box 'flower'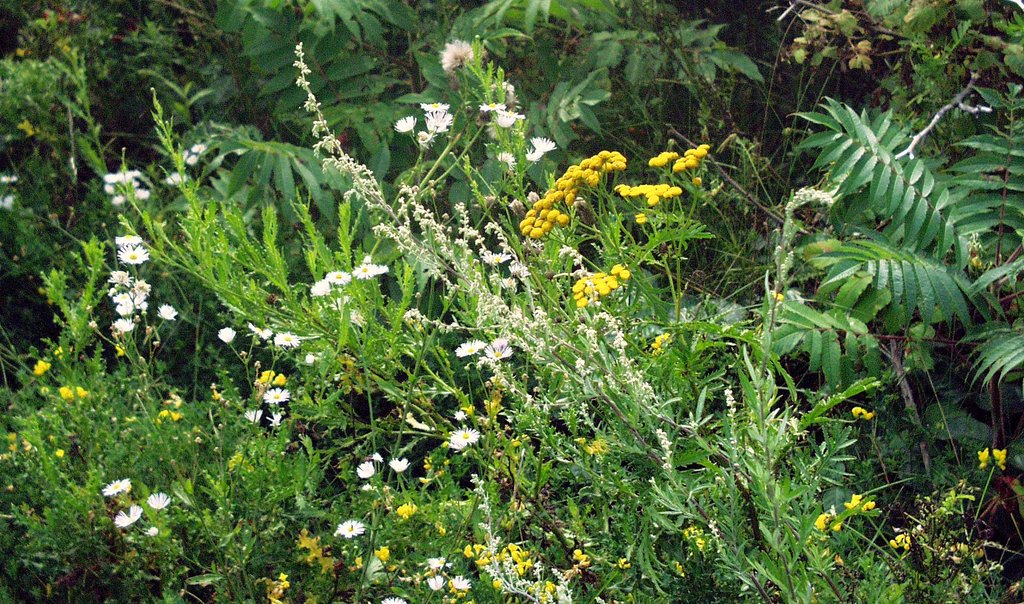
<region>118, 242, 148, 264</region>
